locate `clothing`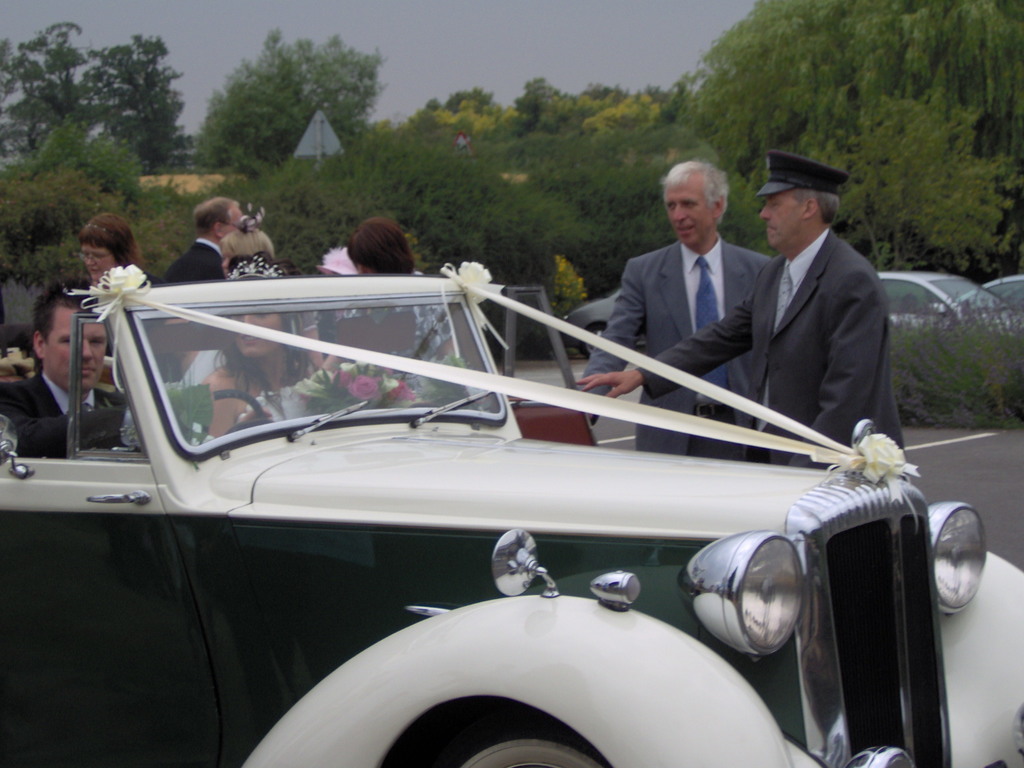
detection(0, 368, 124, 457)
